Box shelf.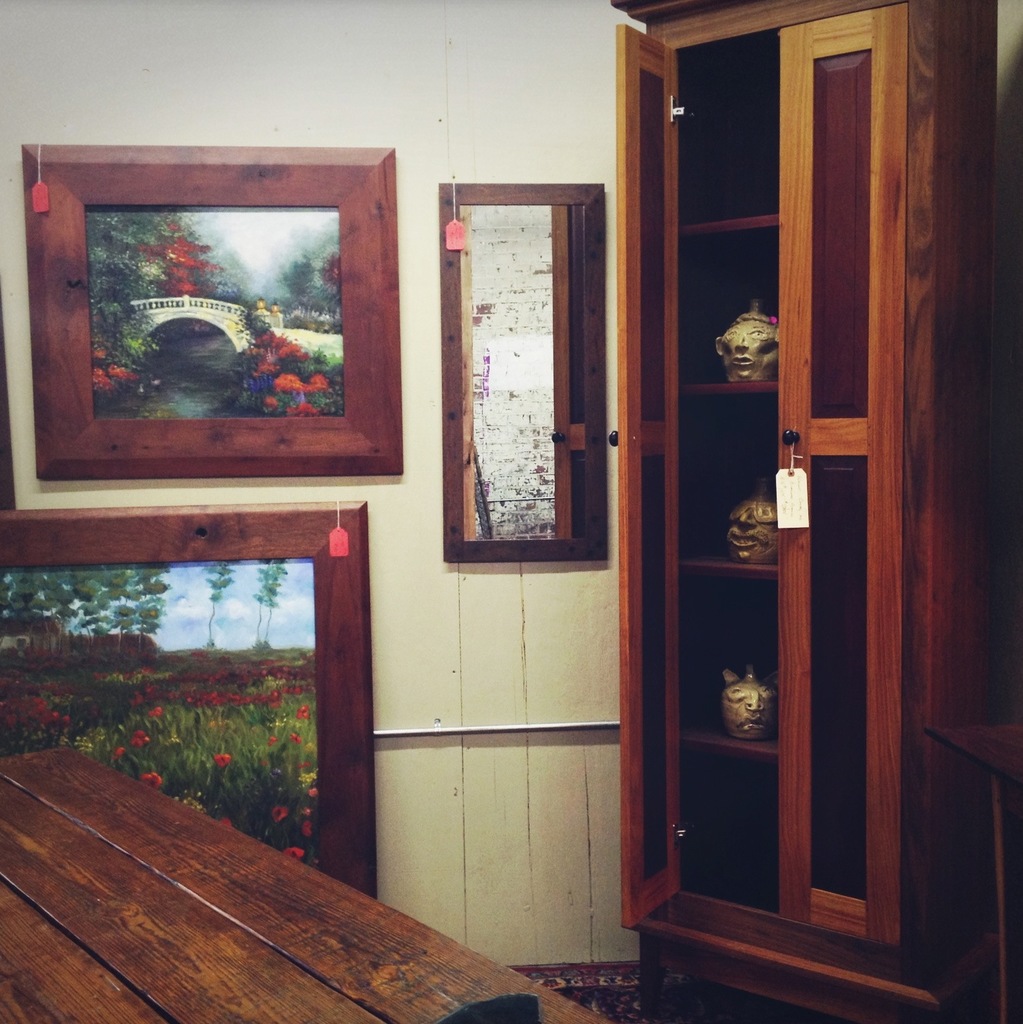
[left=680, top=392, right=778, bottom=563].
